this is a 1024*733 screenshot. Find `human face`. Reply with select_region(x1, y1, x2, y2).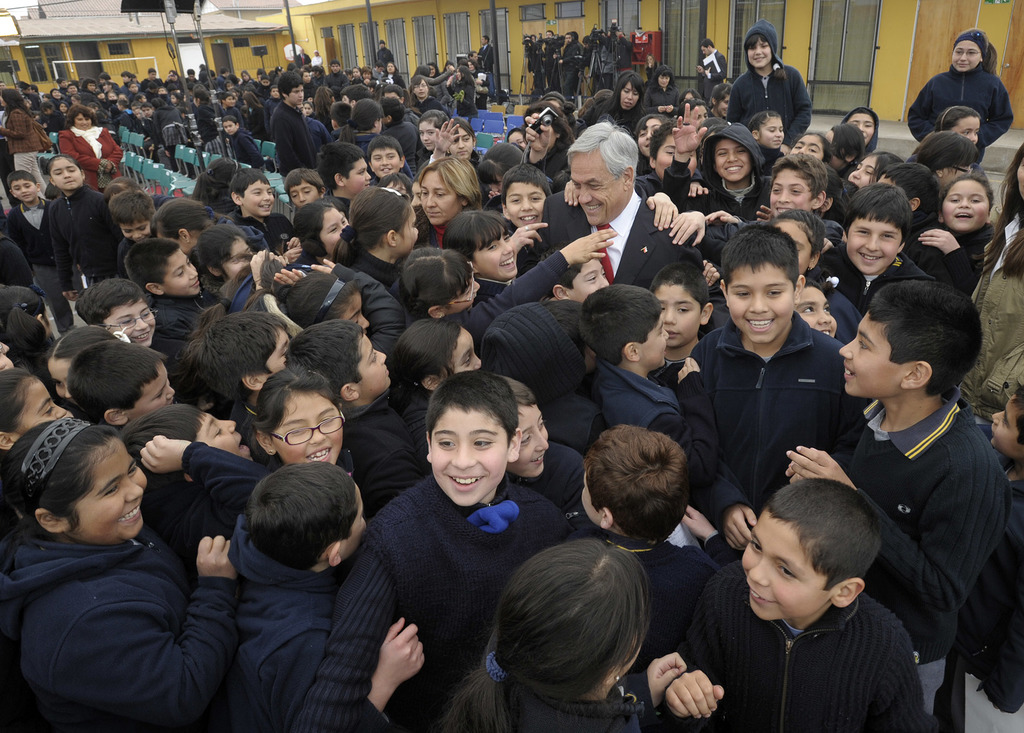
select_region(227, 96, 236, 106).
